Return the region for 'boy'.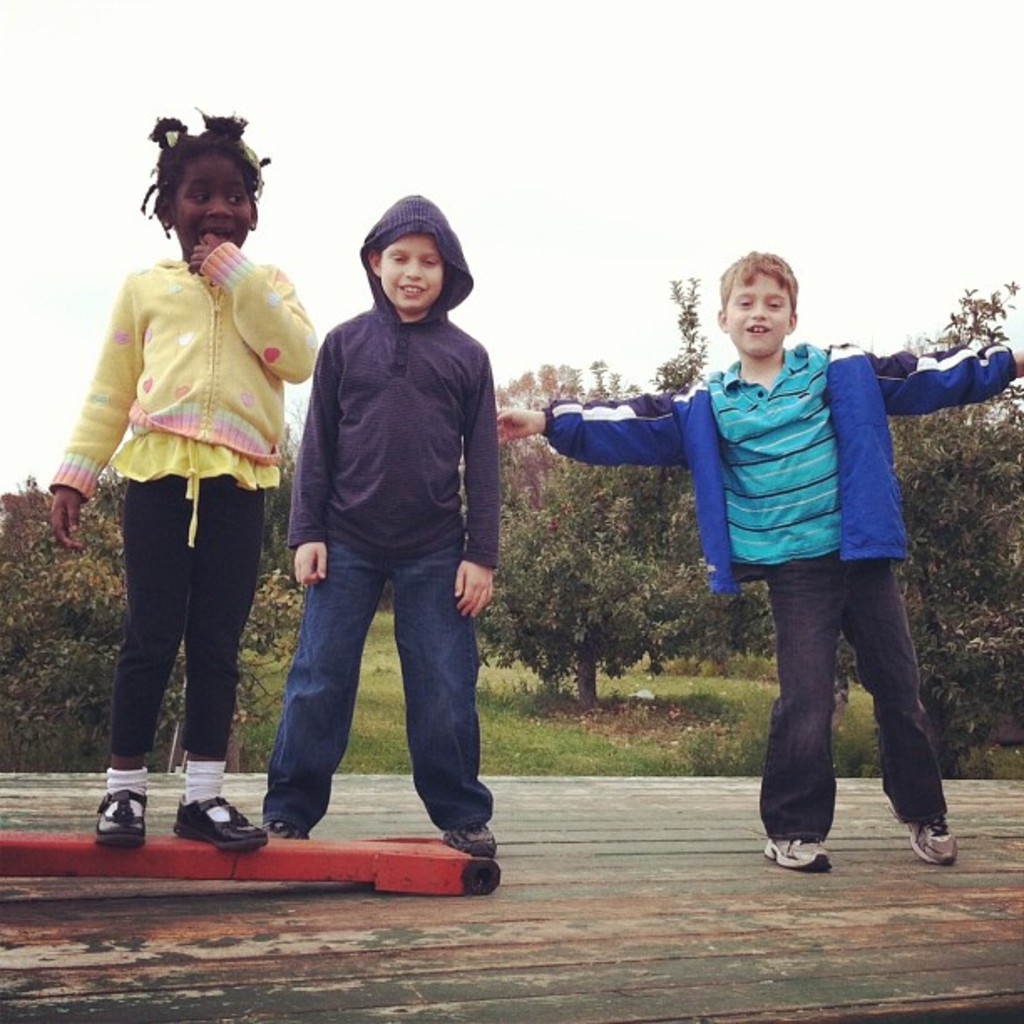
region(261, 191, 495, 857).
